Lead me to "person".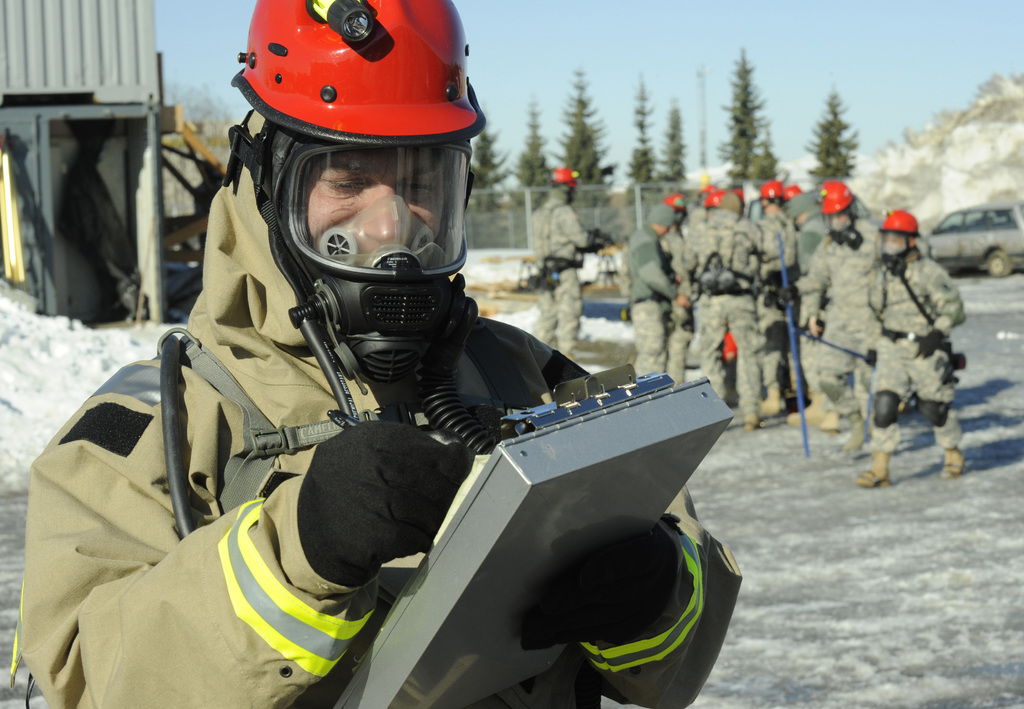
Lead to <bbox>115, 58, 669, 708</bbox>.
